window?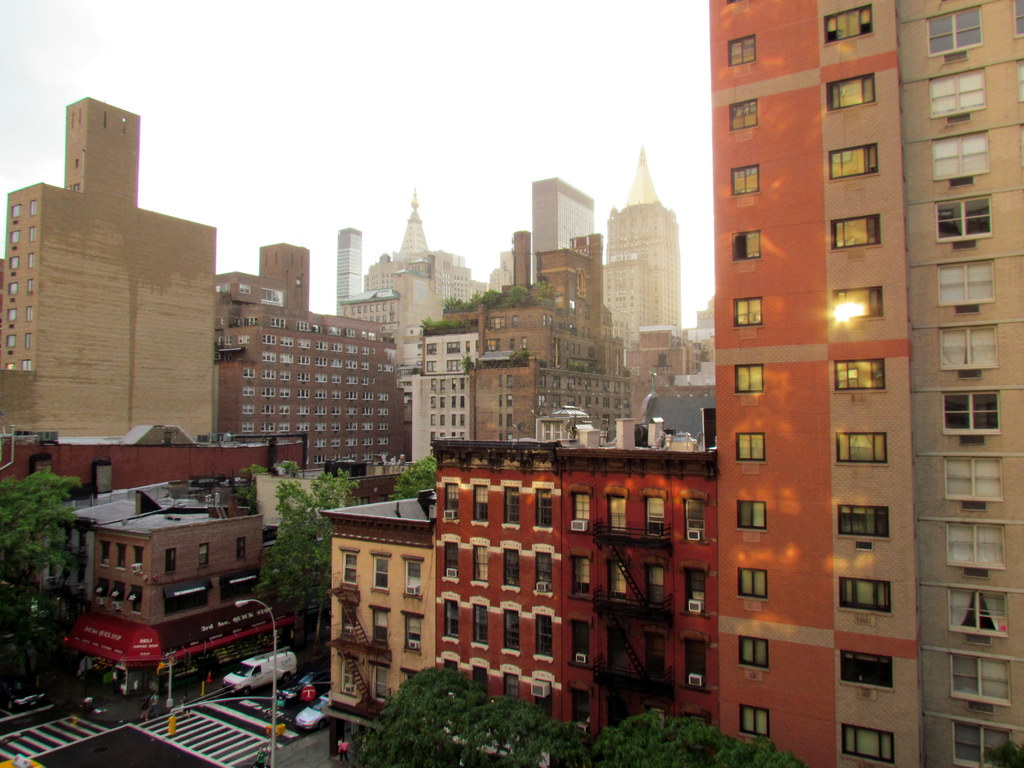
crop(8, 254, 18, 271)
